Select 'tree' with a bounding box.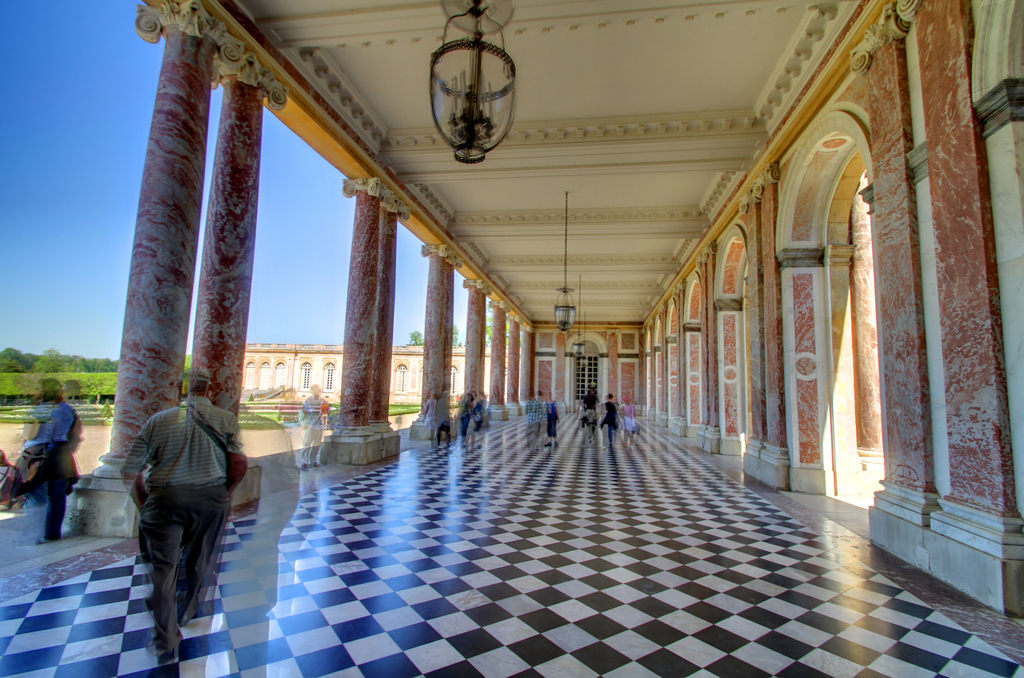
<region>452, 320, 465, 345</region>.
